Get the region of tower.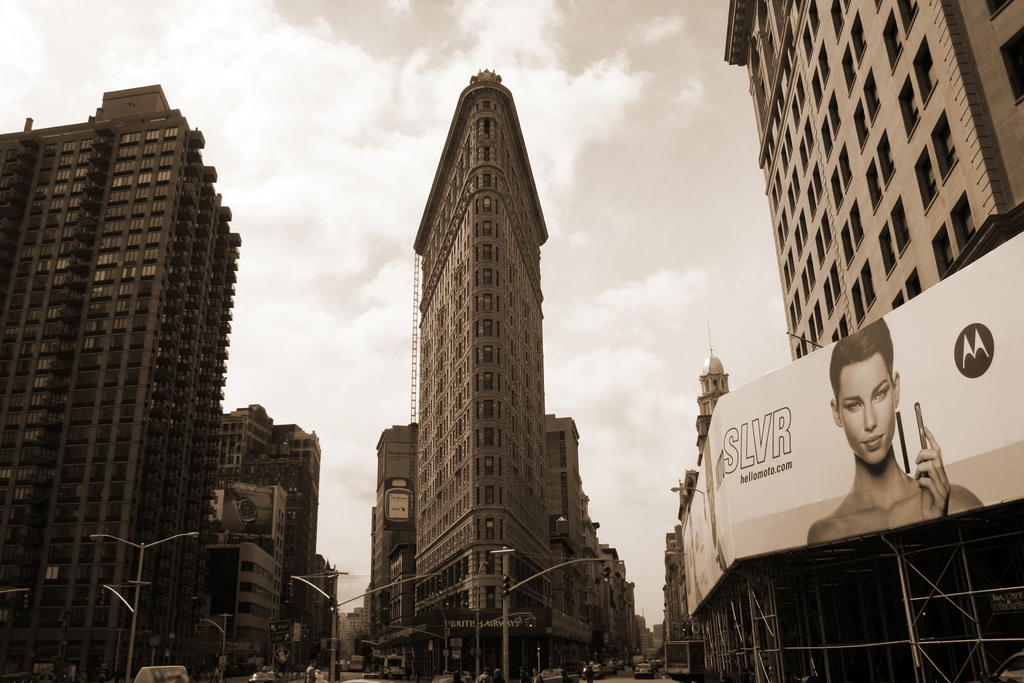
bbox(0, 85, 243, 682).
